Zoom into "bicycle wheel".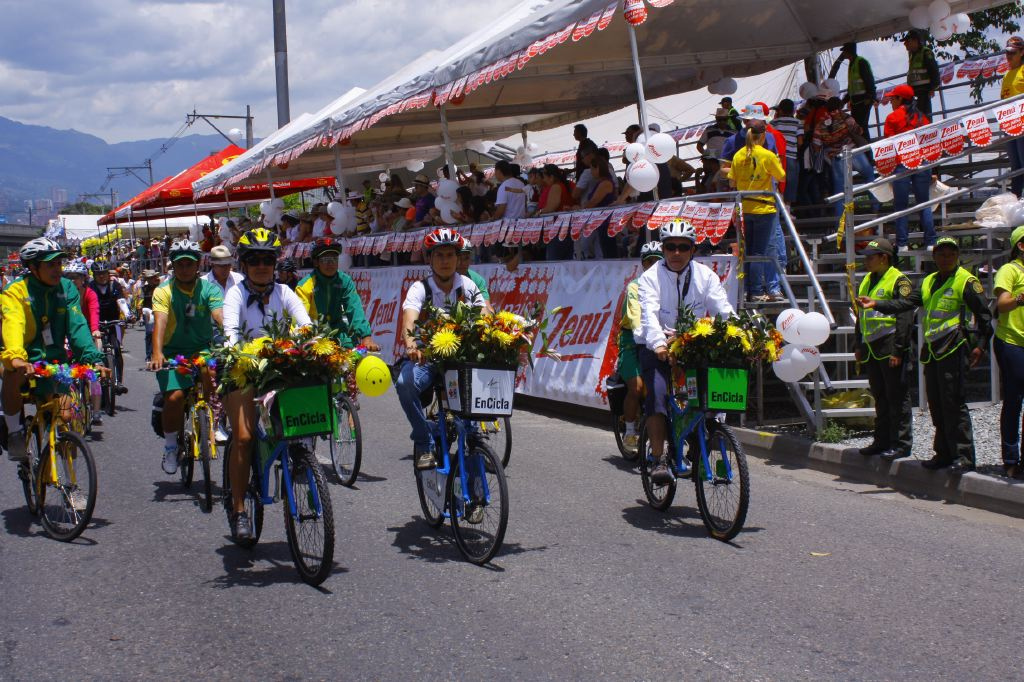
Zoom target: rect(284, 445, 335, 586).
